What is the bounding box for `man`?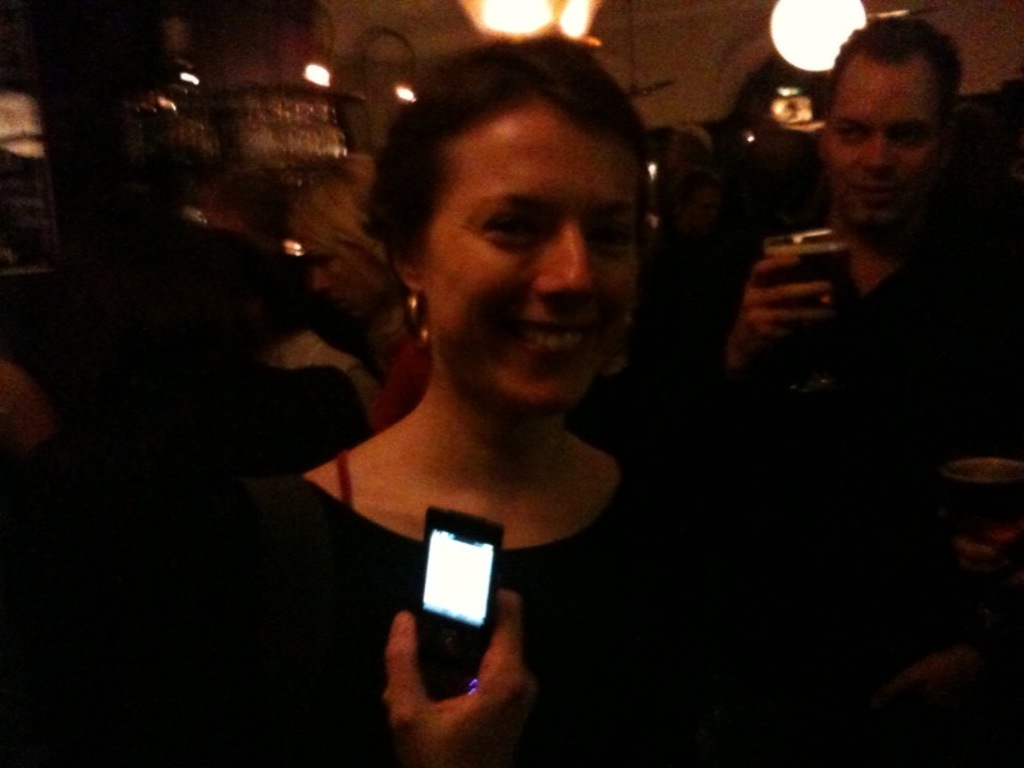
[712, 31, 1012, 507].
